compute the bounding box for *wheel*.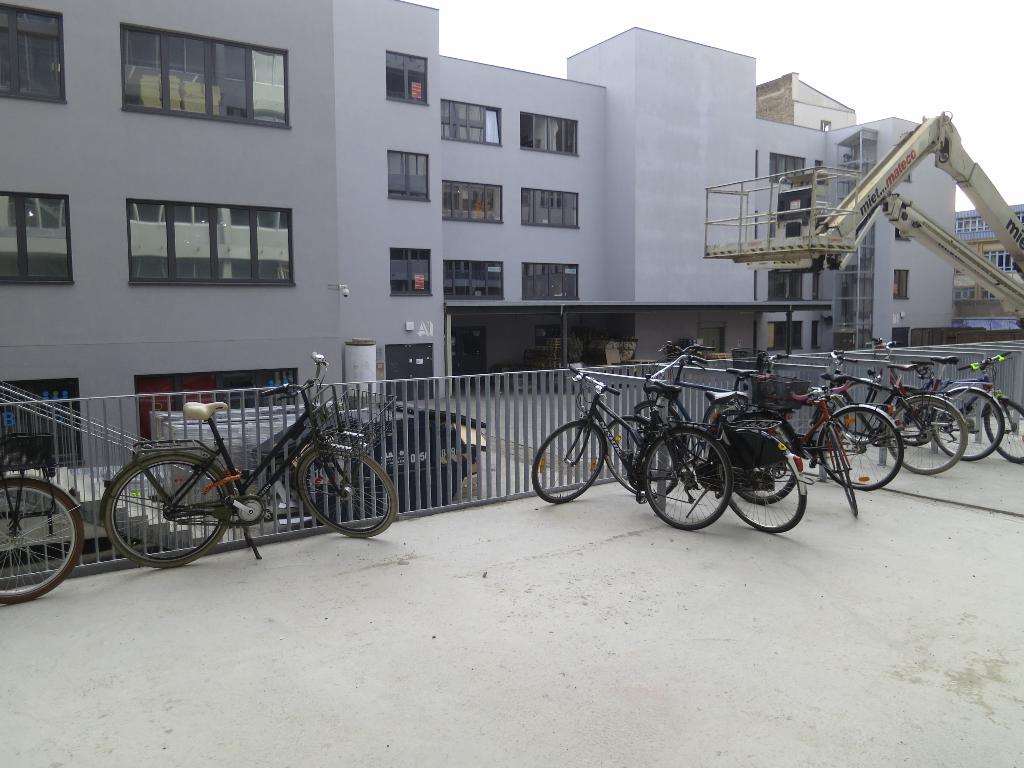
889, 392, 971, 479.
